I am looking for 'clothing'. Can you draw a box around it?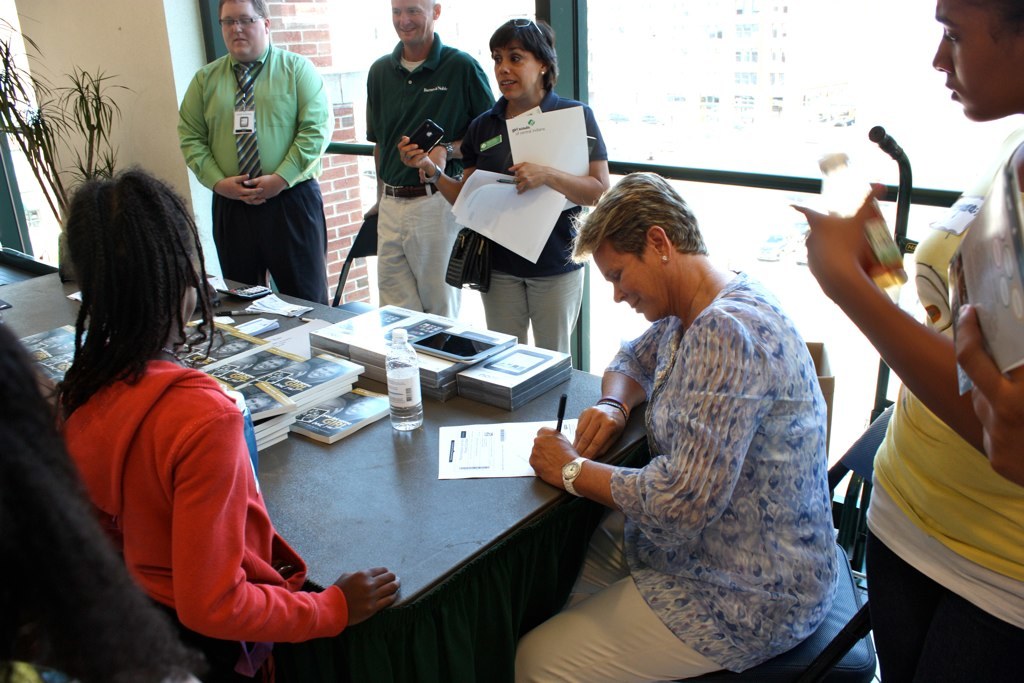
Sure, the bounding box is select_region(367, 32, 492, 317).
